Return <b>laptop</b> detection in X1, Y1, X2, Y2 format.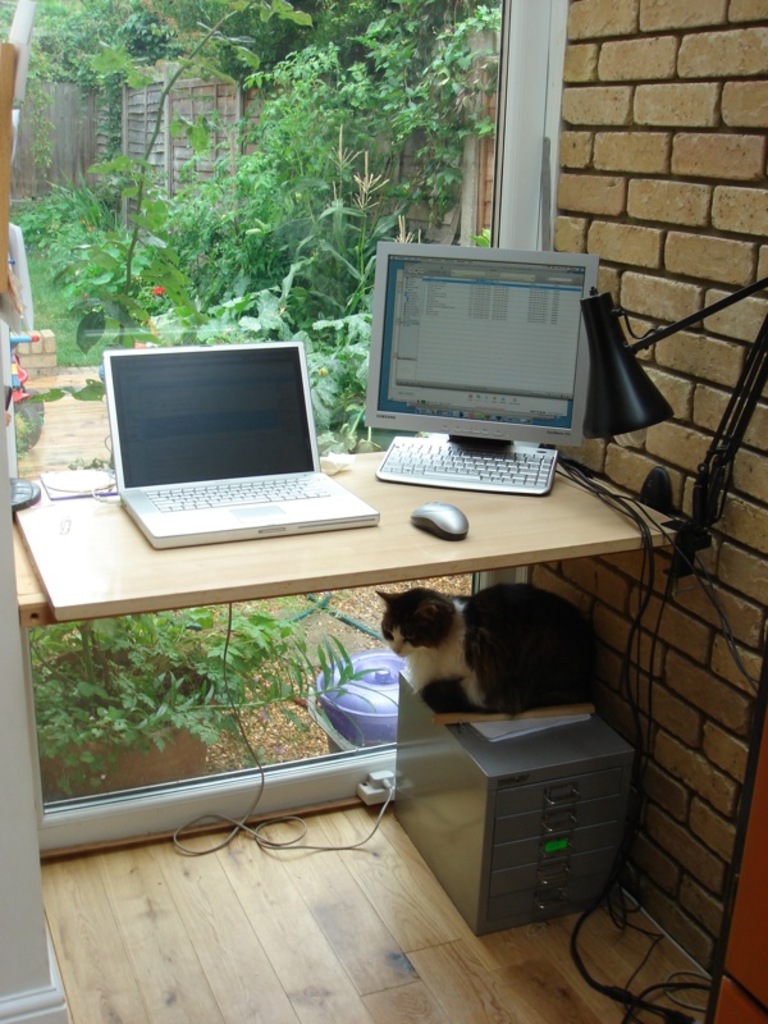
111, 325, 367, 547.
